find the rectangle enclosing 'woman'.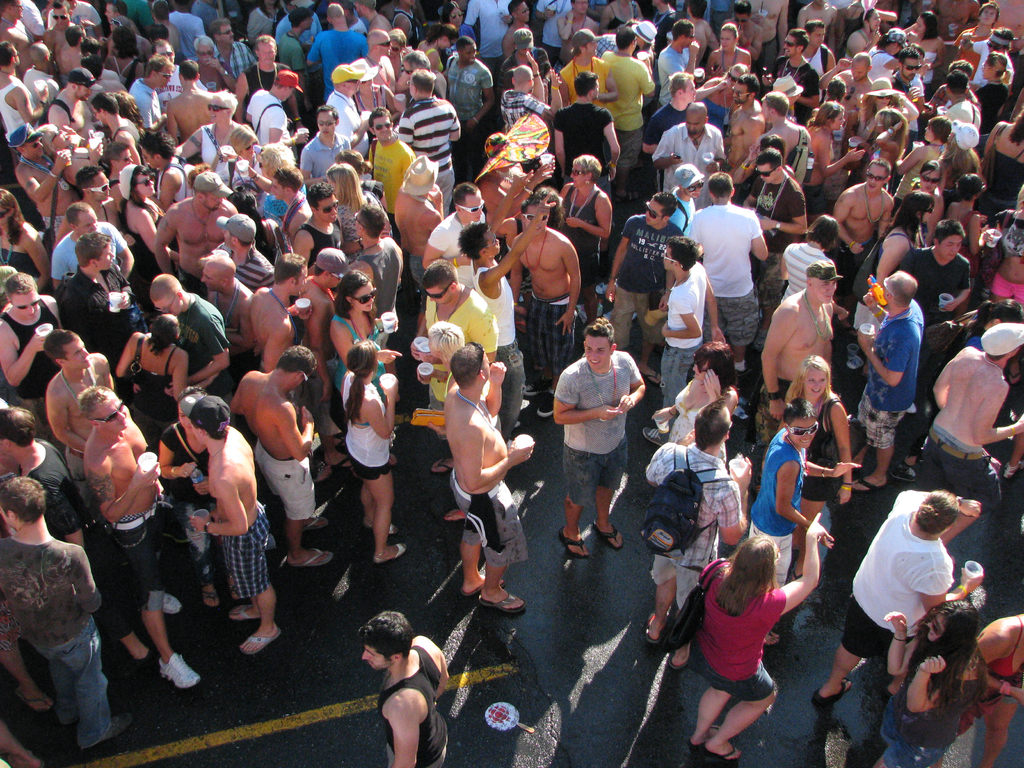
bbox=[852, 190, 938, 335].
